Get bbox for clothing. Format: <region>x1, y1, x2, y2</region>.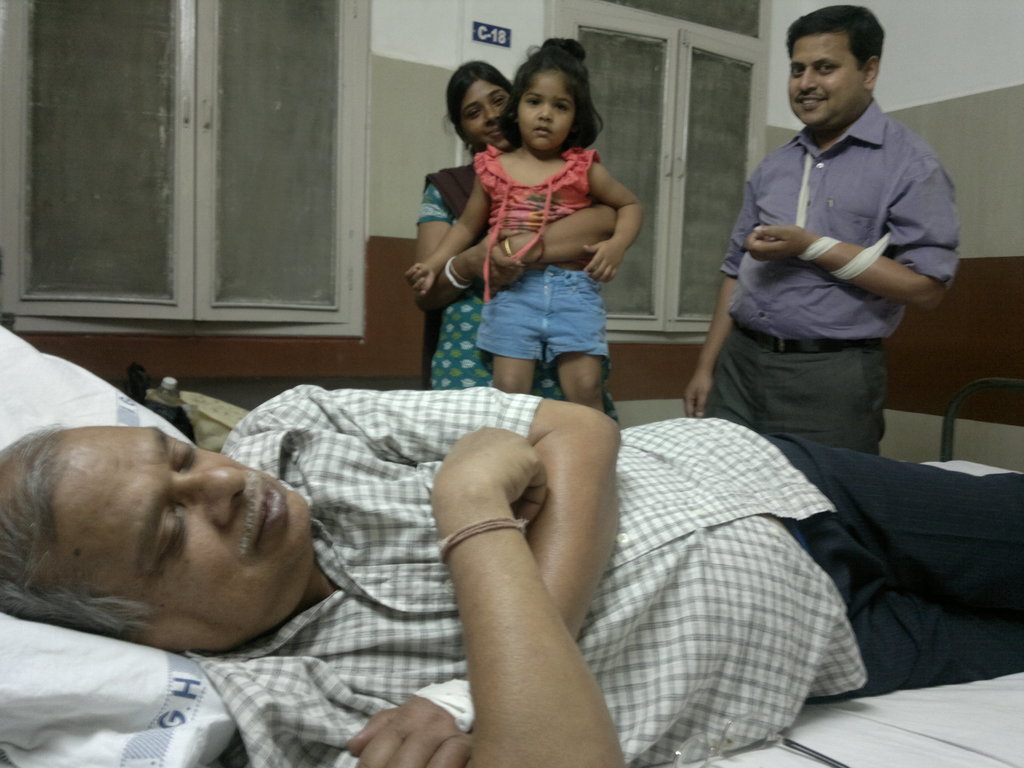
<region>477, 150, 608, 358</region>.
